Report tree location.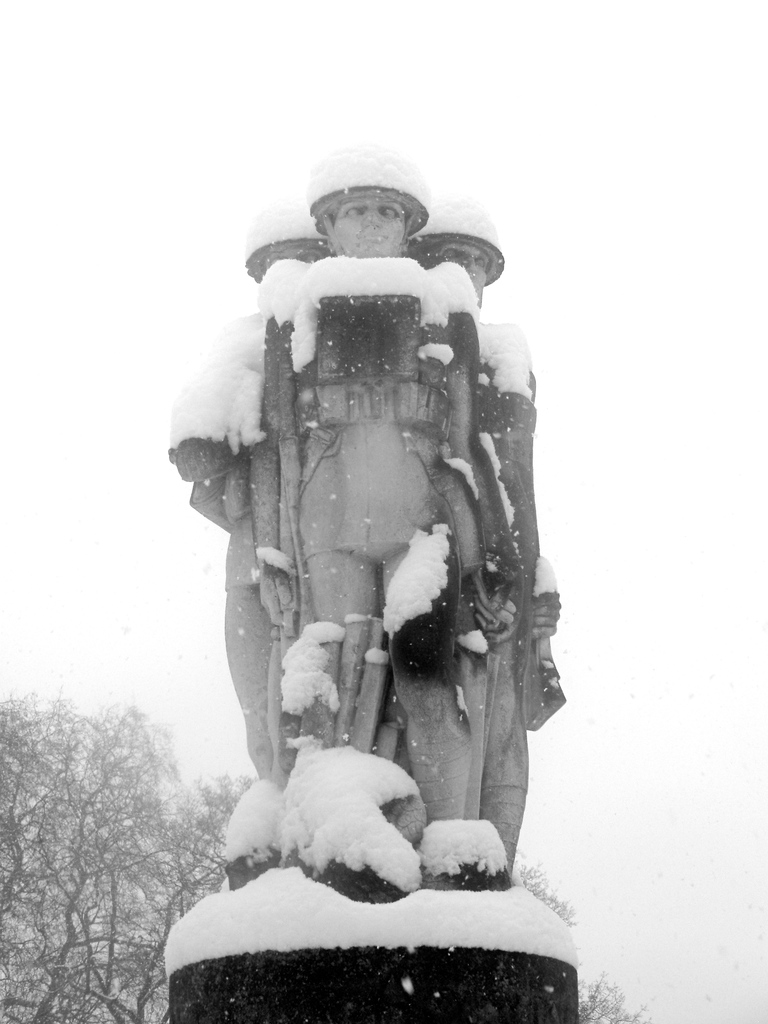
Report: x1=520 y1=848 x2=568 y2=925.
